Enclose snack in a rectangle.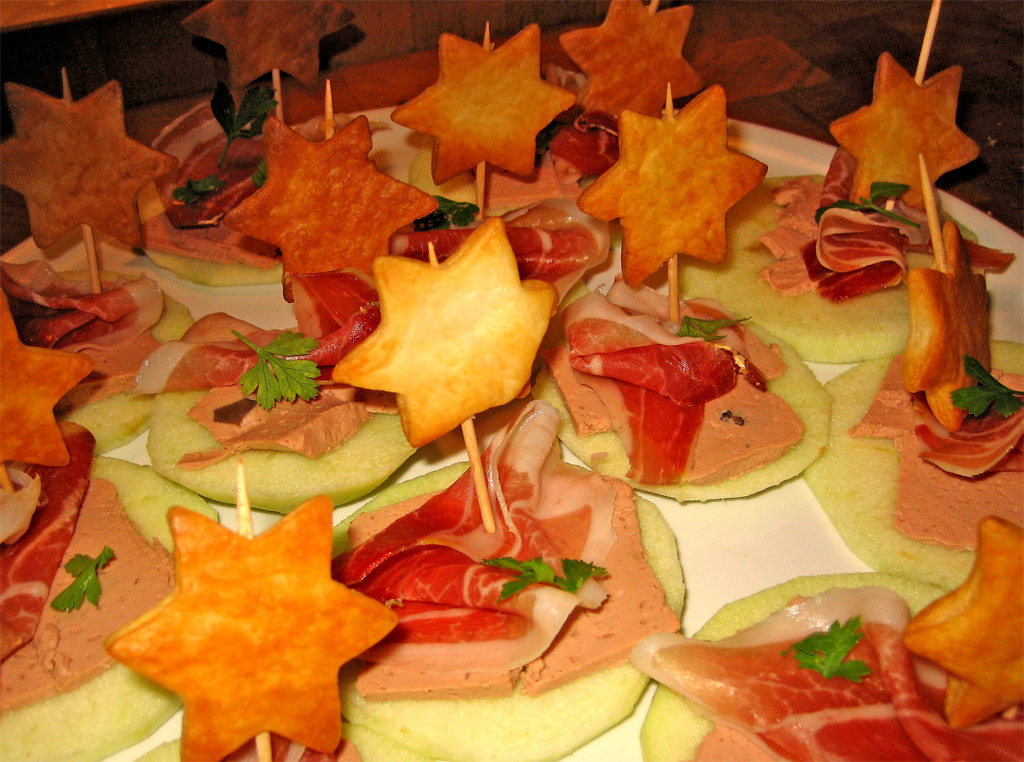
(x1=630, y1=508, x2=1023, y2=761).
